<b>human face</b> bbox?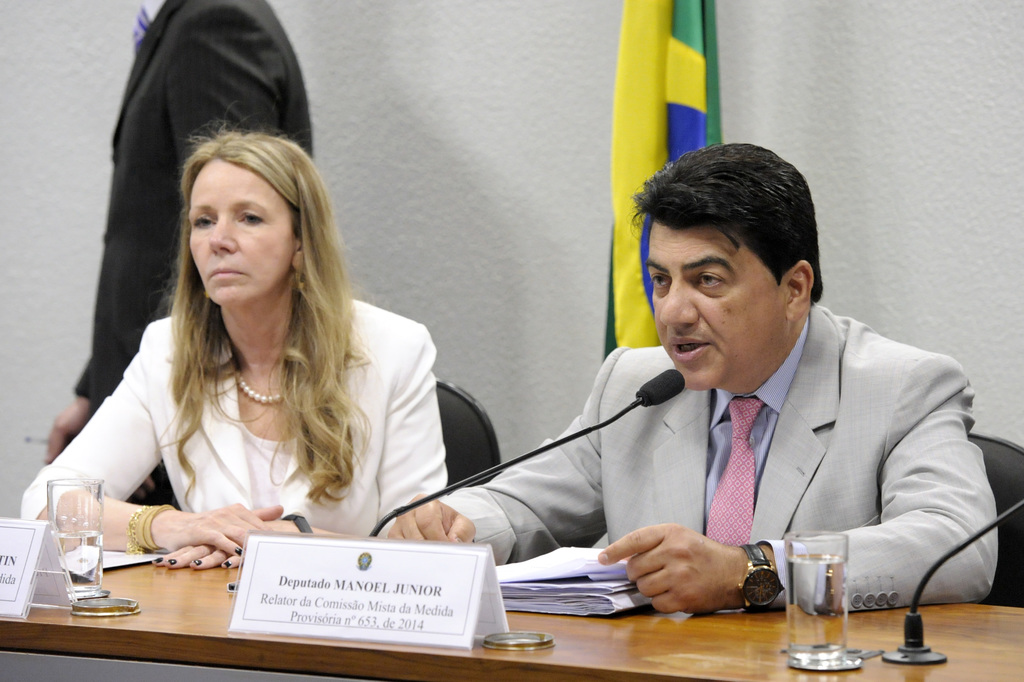
box=[187, 156, 293, 304]
